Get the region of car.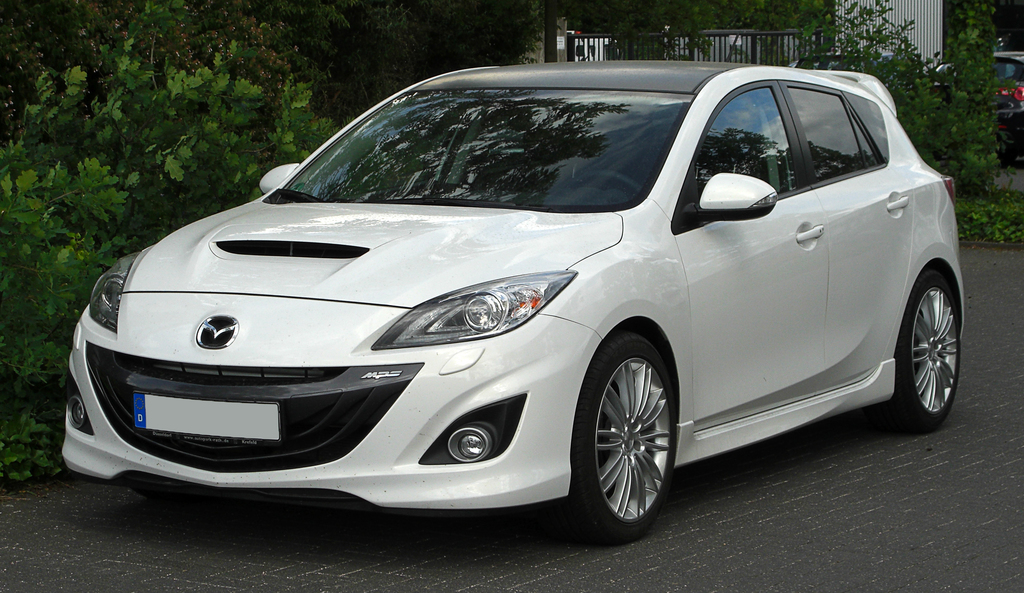
box(934, 47, 1023, 166).
